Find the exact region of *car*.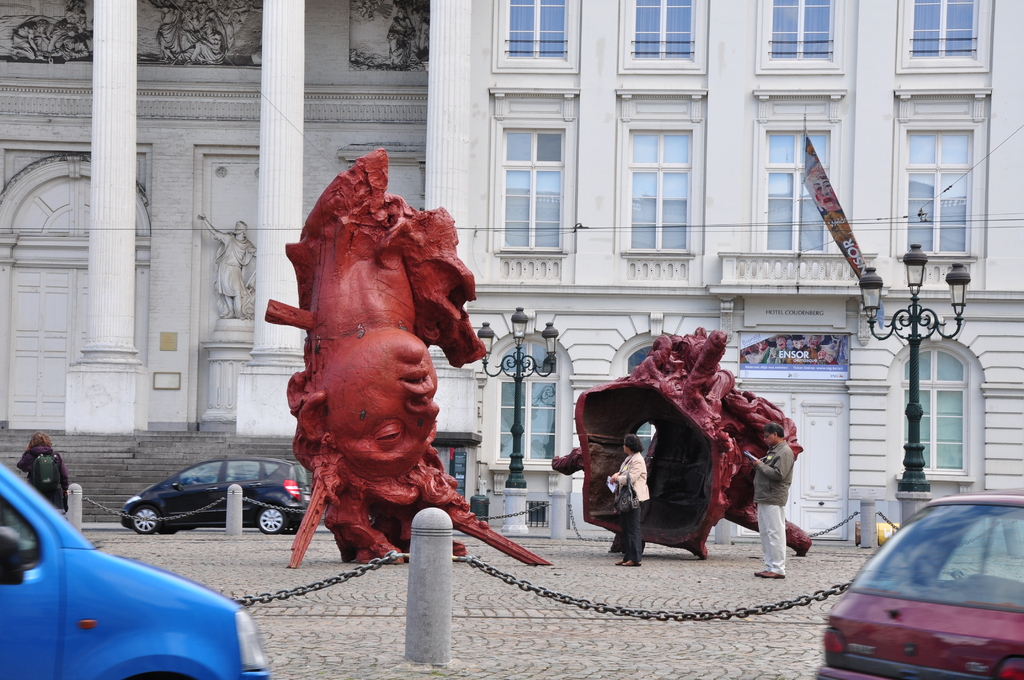
Exact region: [120, 455, 309, 538].
